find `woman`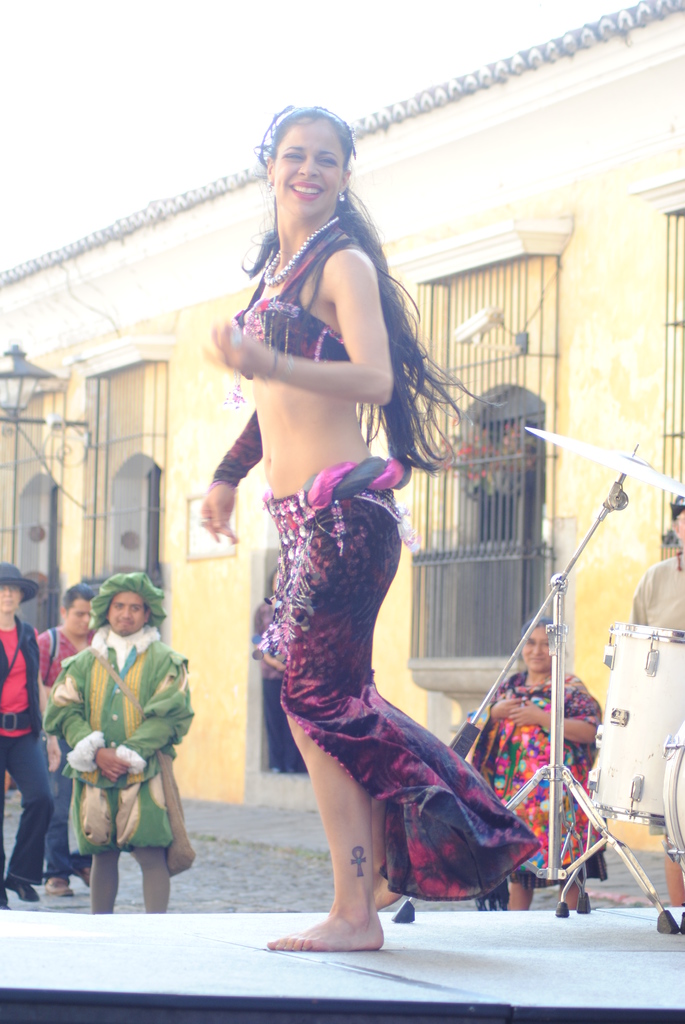
475:618:599:917
